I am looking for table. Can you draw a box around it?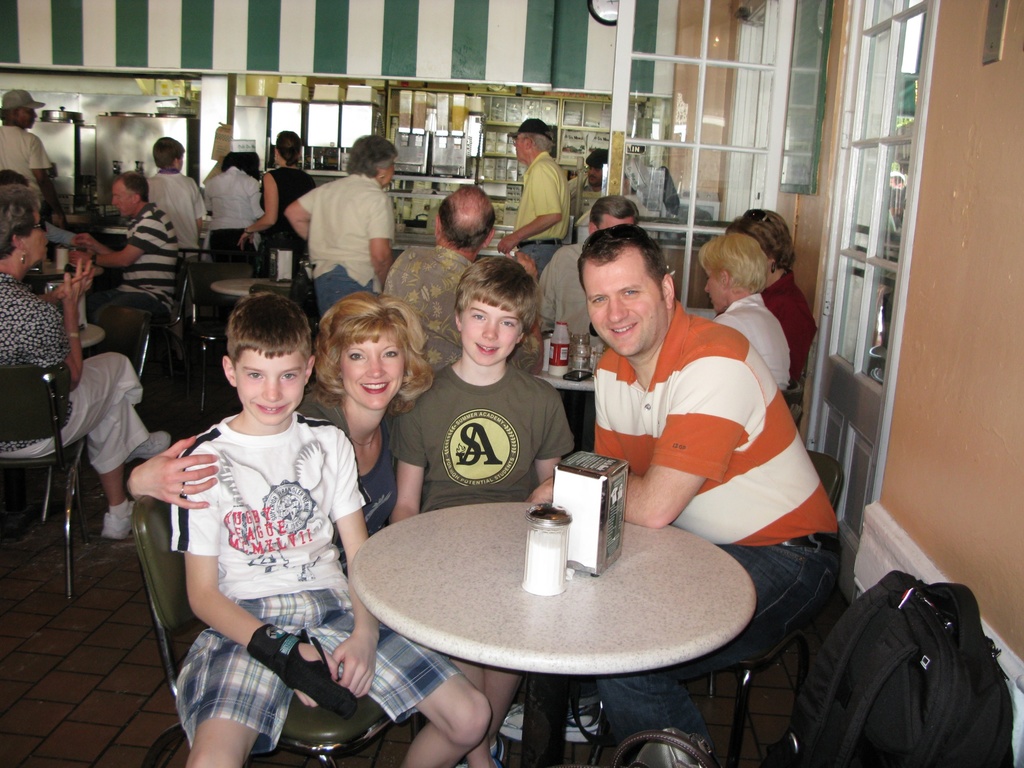
Sure, the bounding box is (left=533, top=332, right=594, bottom=444).
